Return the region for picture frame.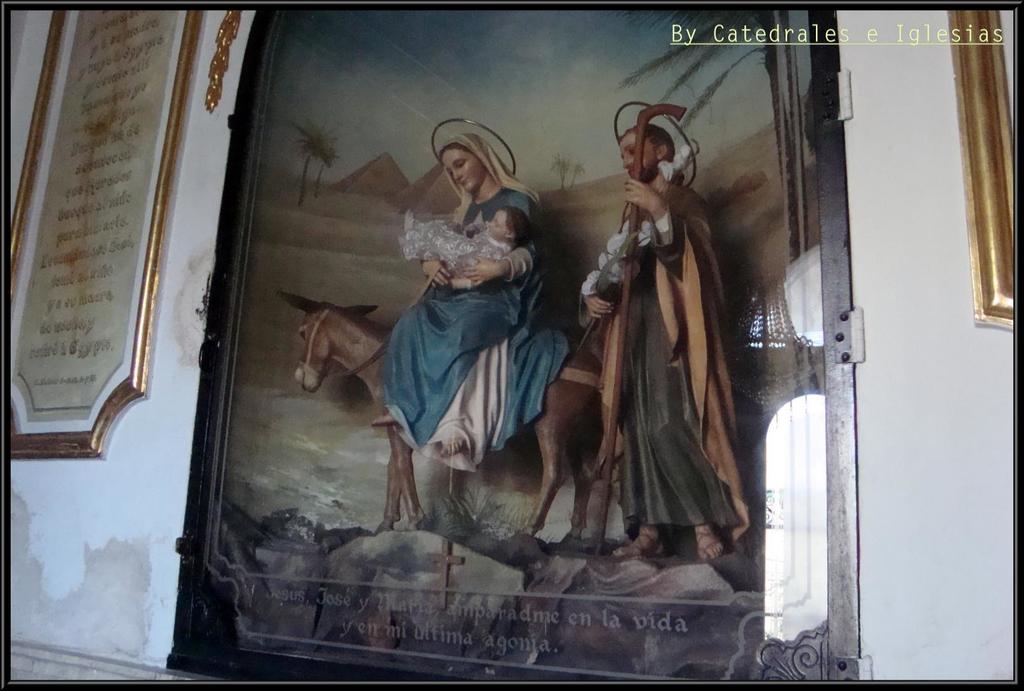
(x1=120, y1=0, x2=881, y2=690).
